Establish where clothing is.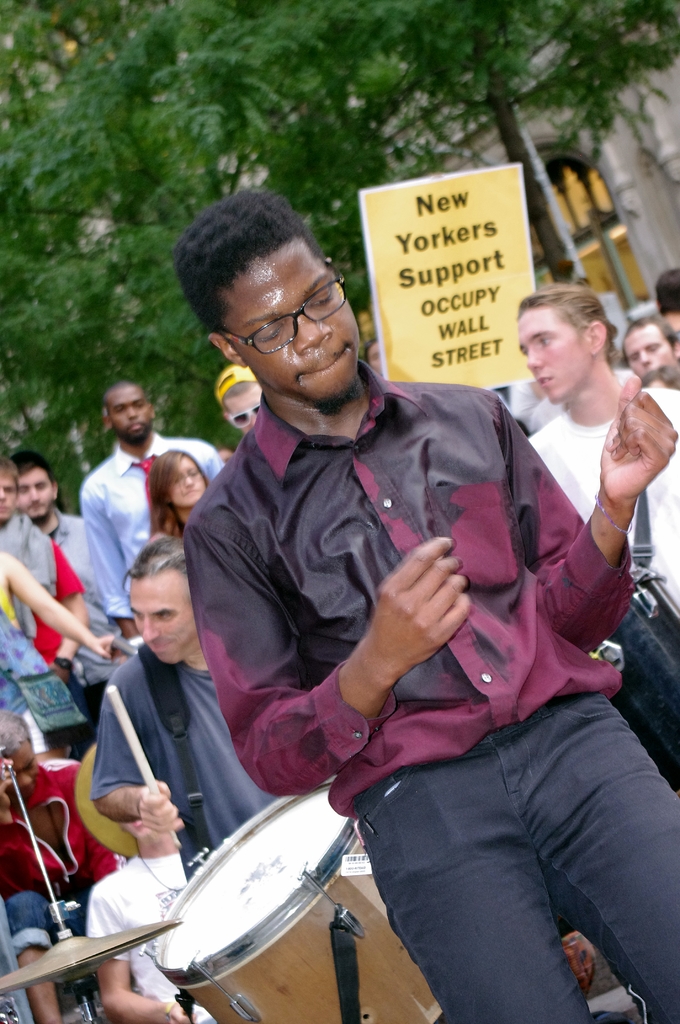
Established at {"left": 86, "top": 440, "right": 240, "bottom": 632}.
